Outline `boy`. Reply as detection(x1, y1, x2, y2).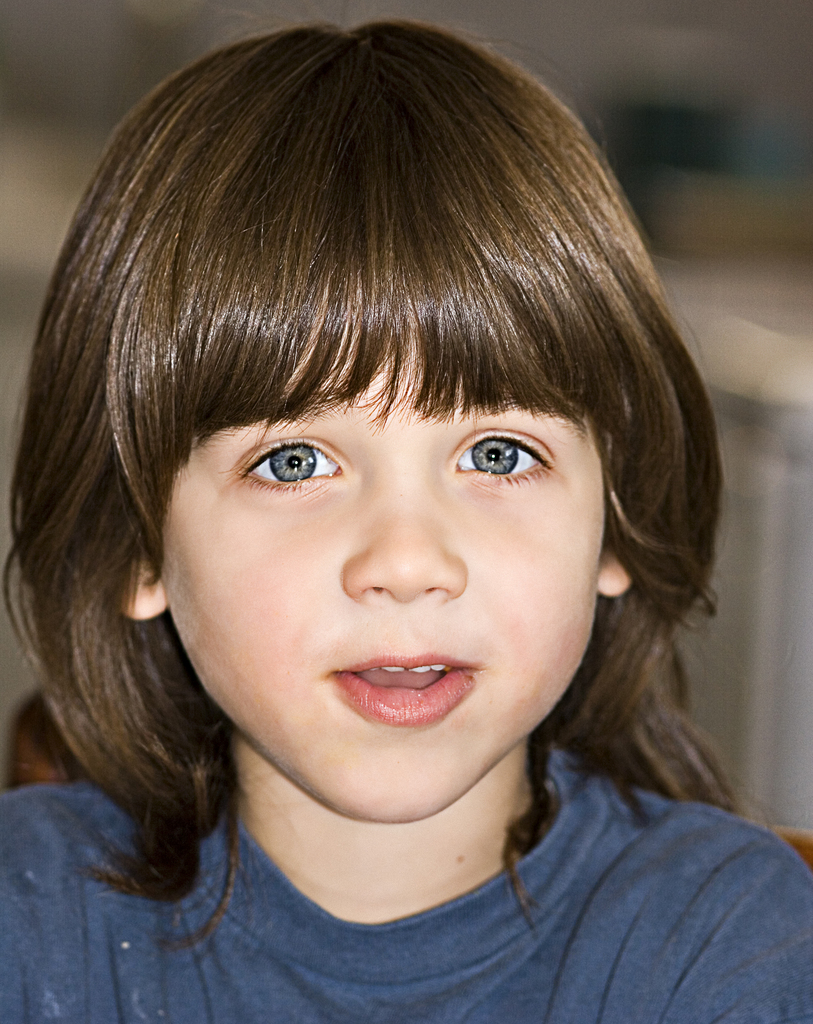
detection(28, 8, 788, 1023).
